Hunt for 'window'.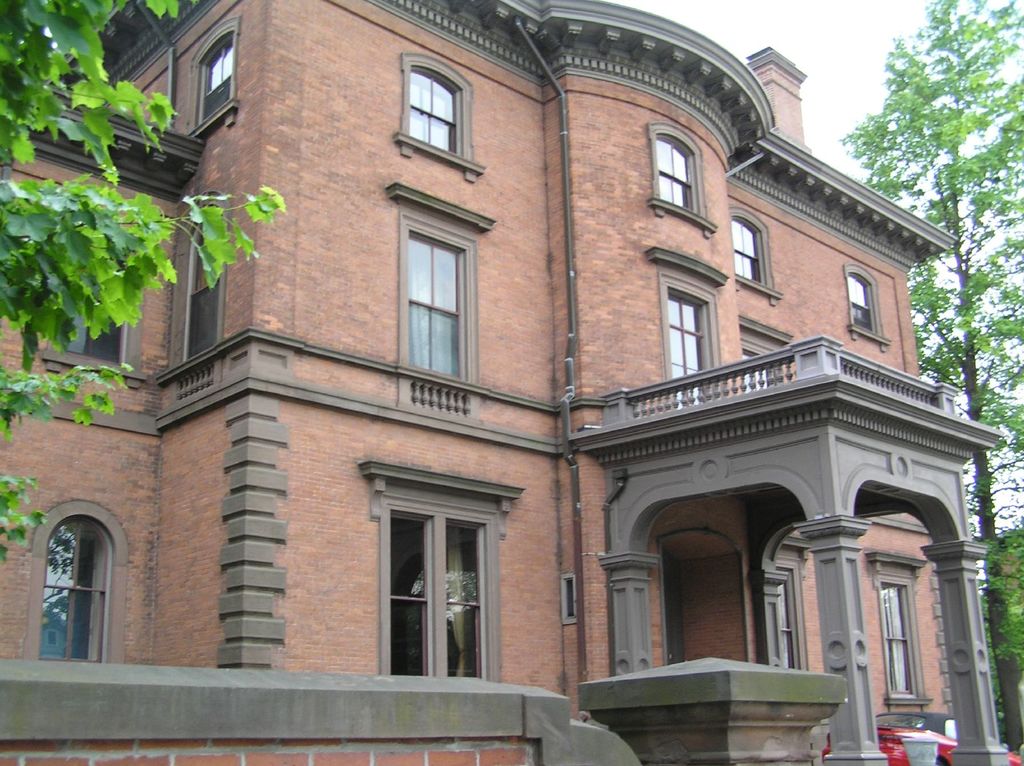
Hunted down at l=844, t=262, r=890, b=346.
